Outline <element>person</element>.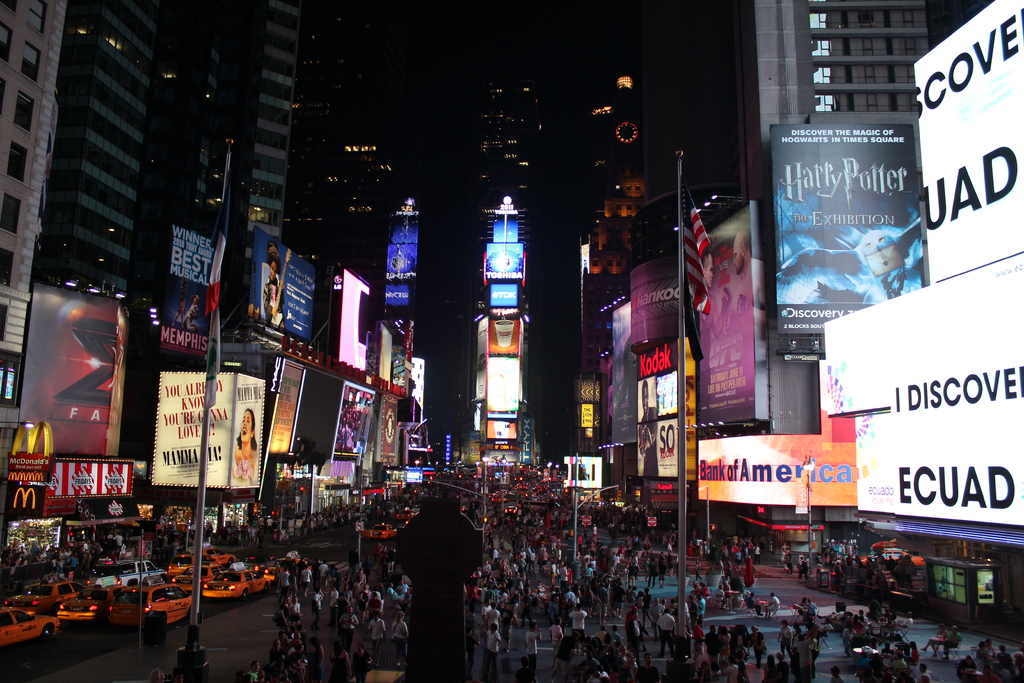
Outline: l=608, t=627, r=626, b=650.
